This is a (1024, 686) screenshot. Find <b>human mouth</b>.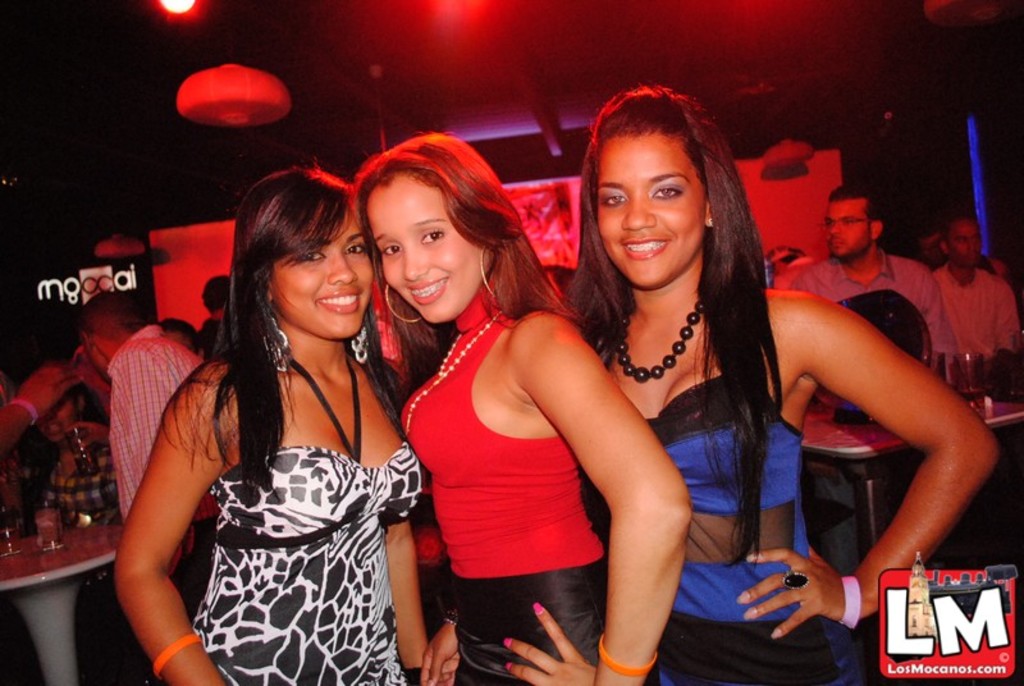
Bounding box: [406, 278, 449, 303].
